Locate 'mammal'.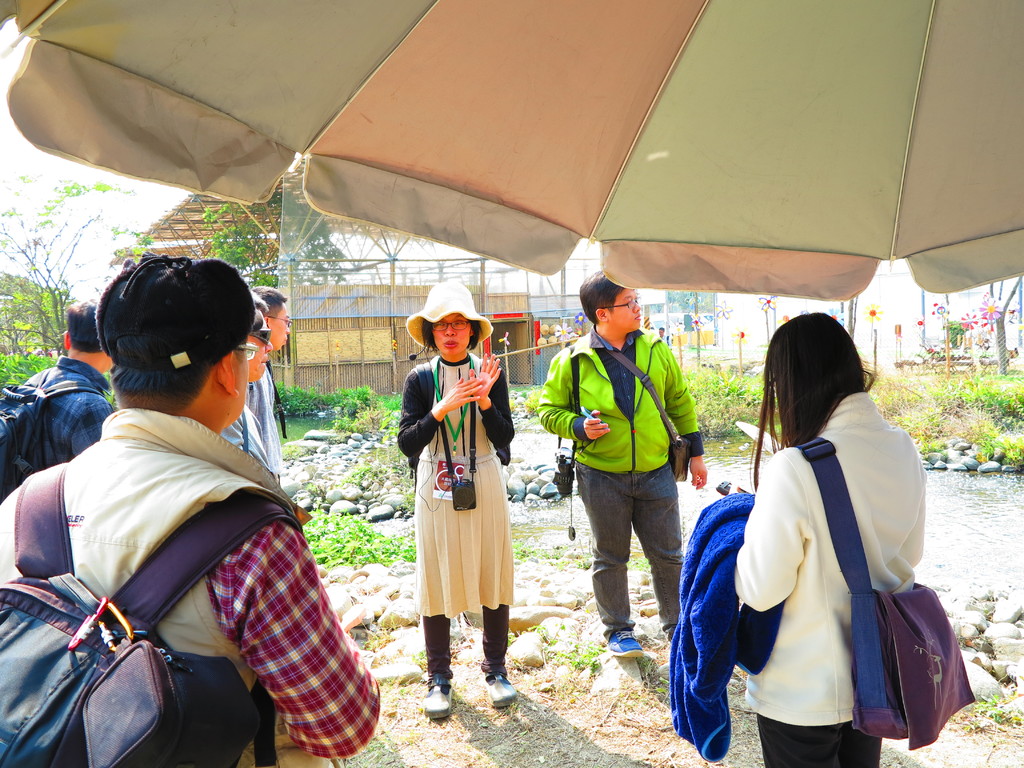
Bounding box: 0/249/378/767.
